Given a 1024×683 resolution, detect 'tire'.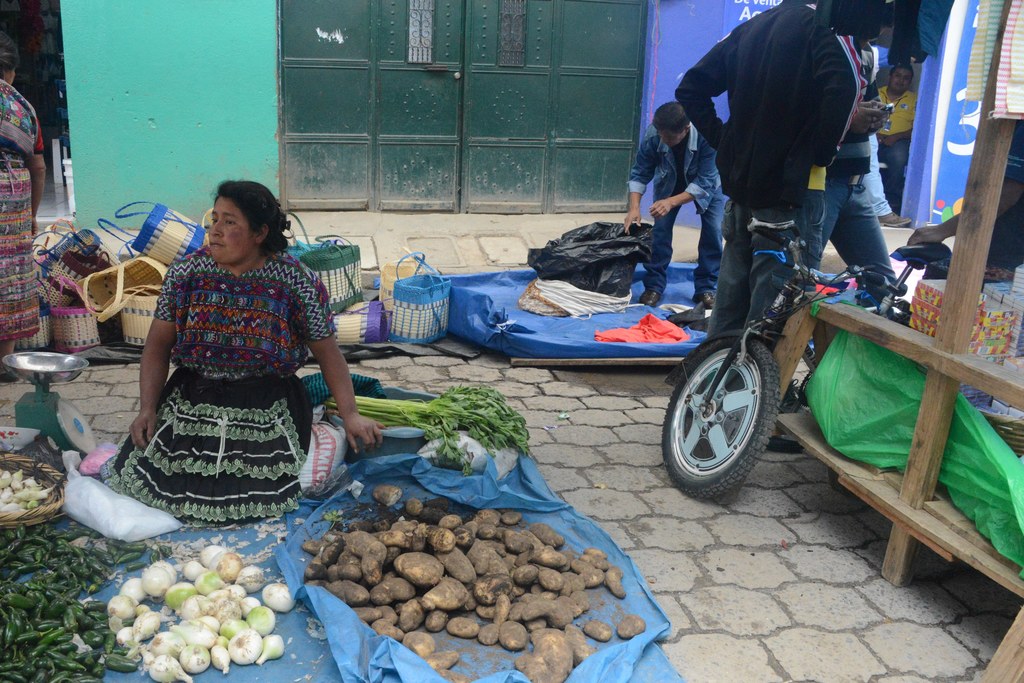
region(680, 320, 788, 506).
